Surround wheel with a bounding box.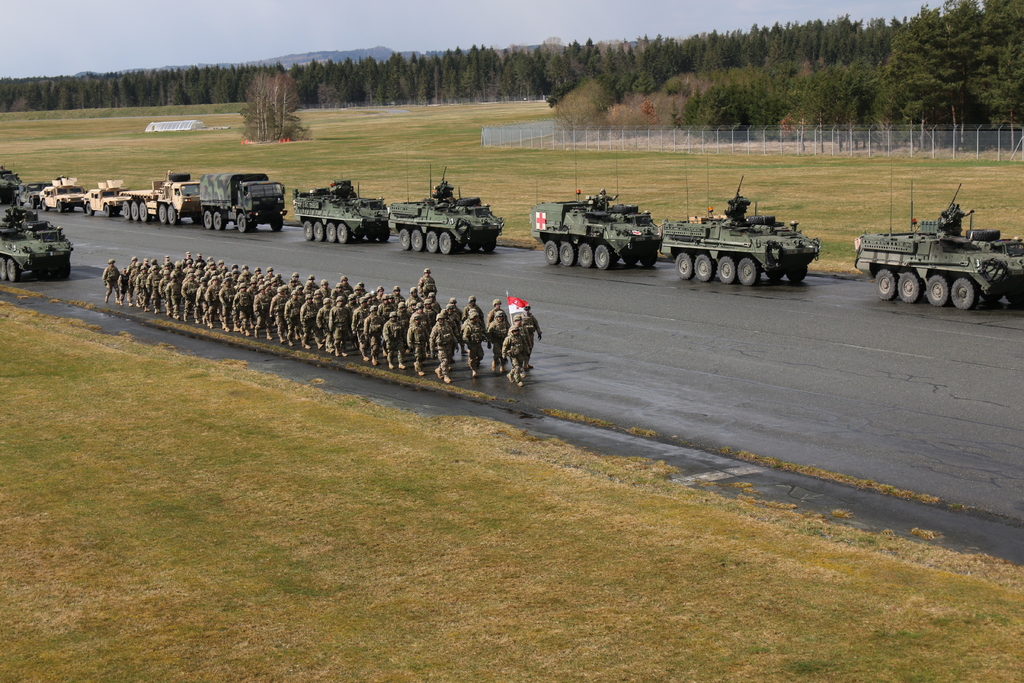
[623,254,636,265].
